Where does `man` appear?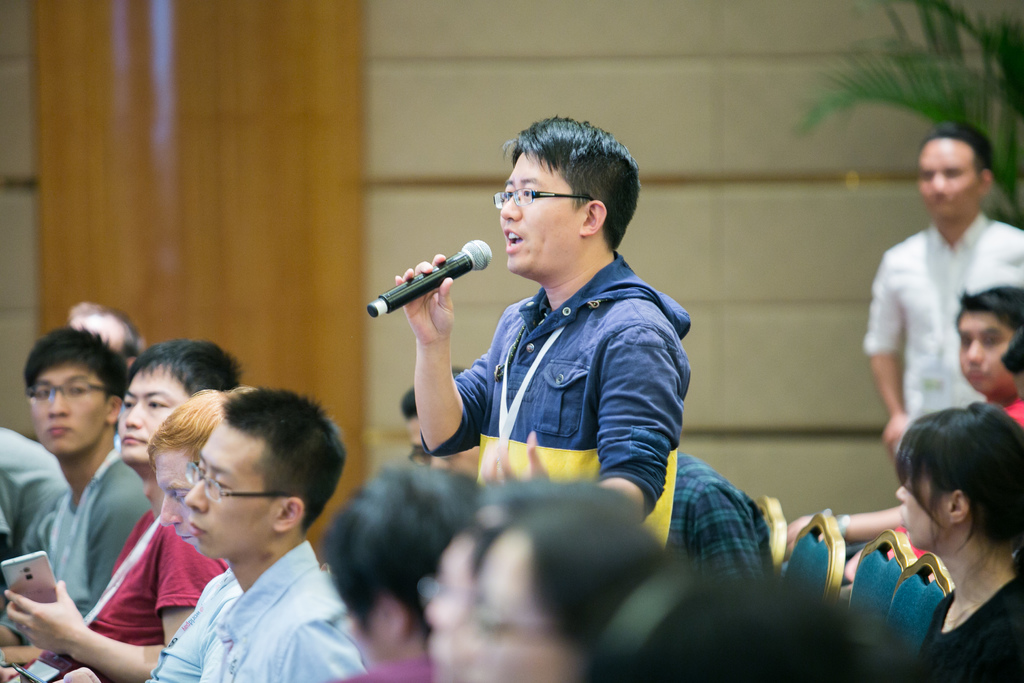
Appears at (left=313, top=459, right=484, bottom=682).
